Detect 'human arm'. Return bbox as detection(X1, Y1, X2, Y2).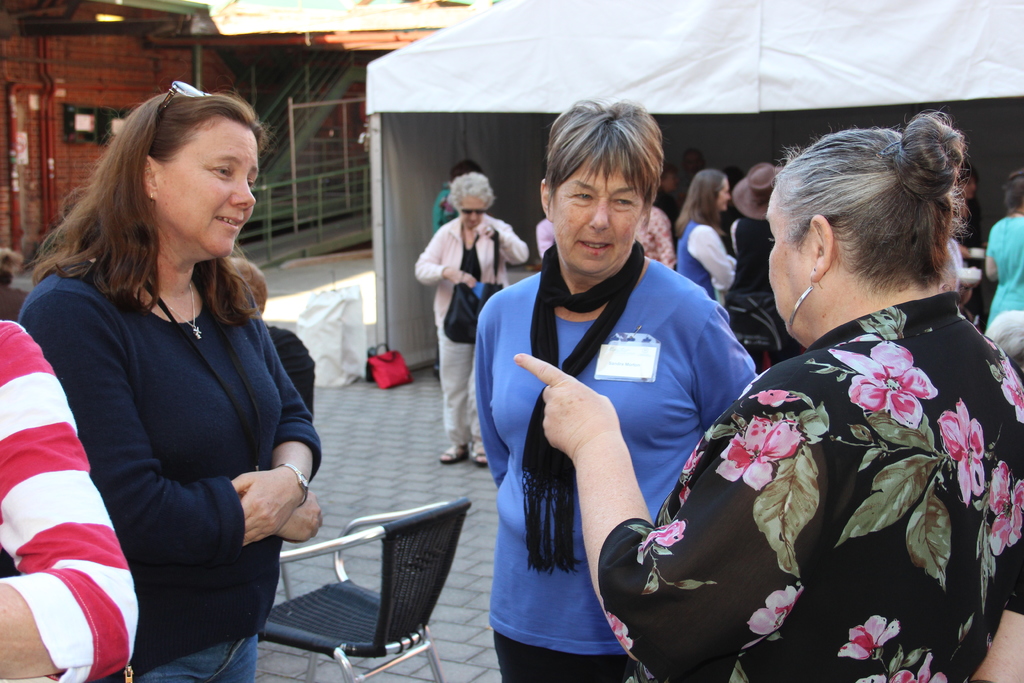
detection(230, 341, 323, 545).
